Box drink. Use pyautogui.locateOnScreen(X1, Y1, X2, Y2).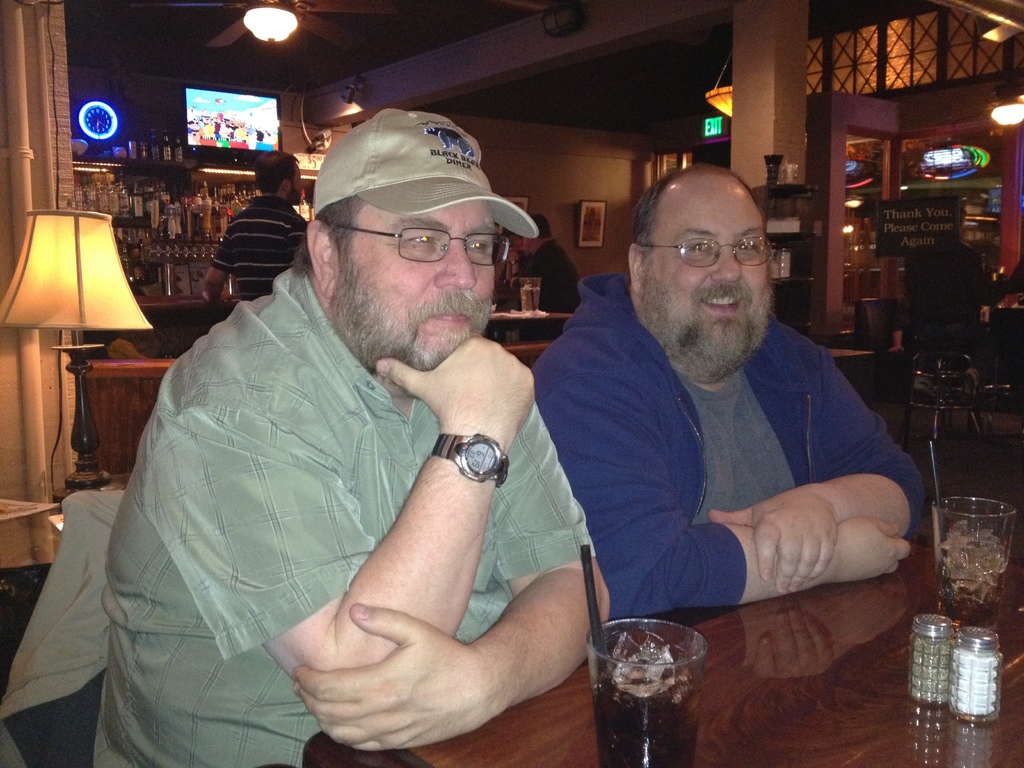
pyautogui.locateOnScreen(589, 614, 718, 756).
